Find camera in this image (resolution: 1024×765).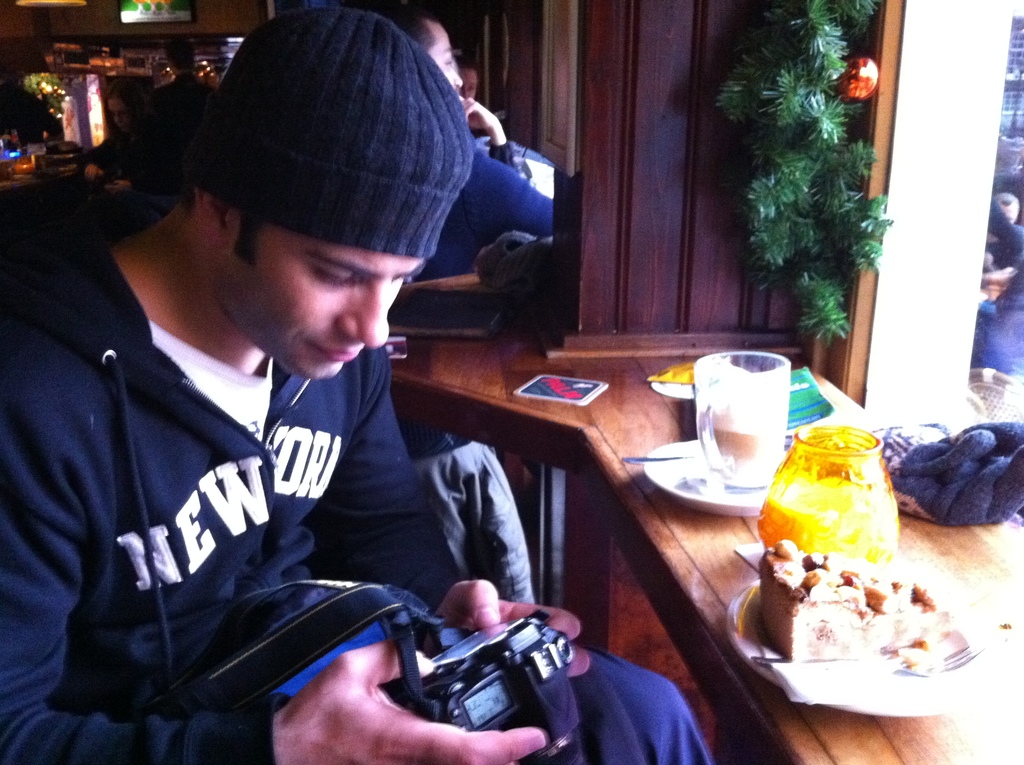
(381, 616, 577, 764).
